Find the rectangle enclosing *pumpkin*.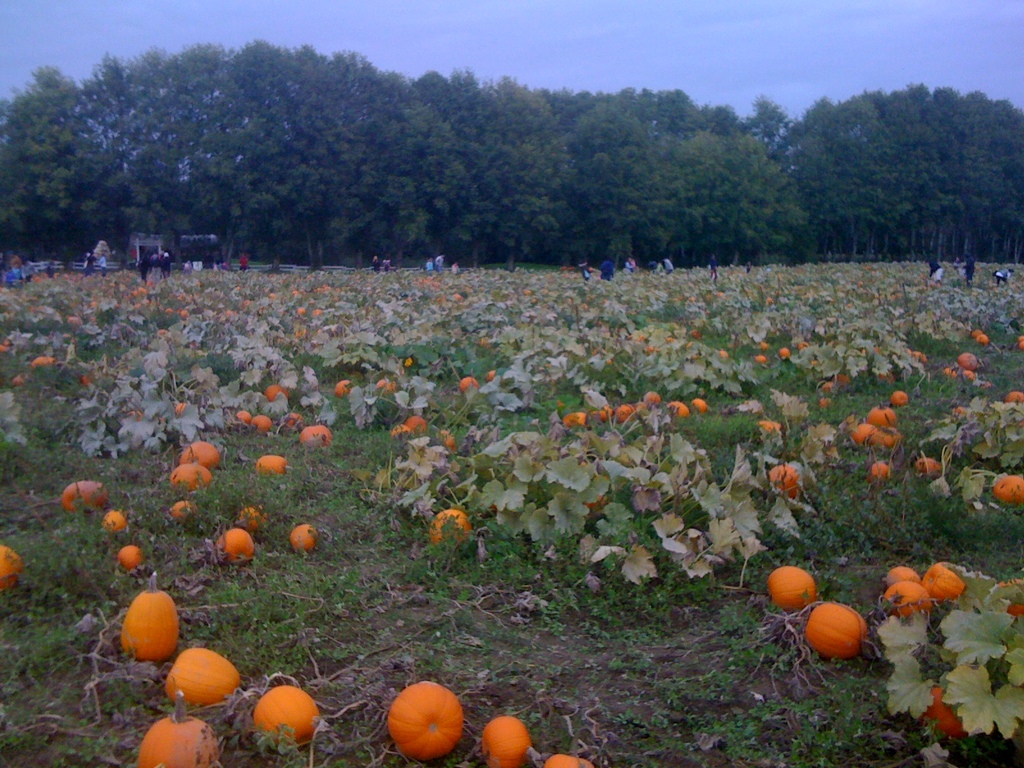
{"left": 993, "top": 471, "right": 1023, "bottom": 514}.
